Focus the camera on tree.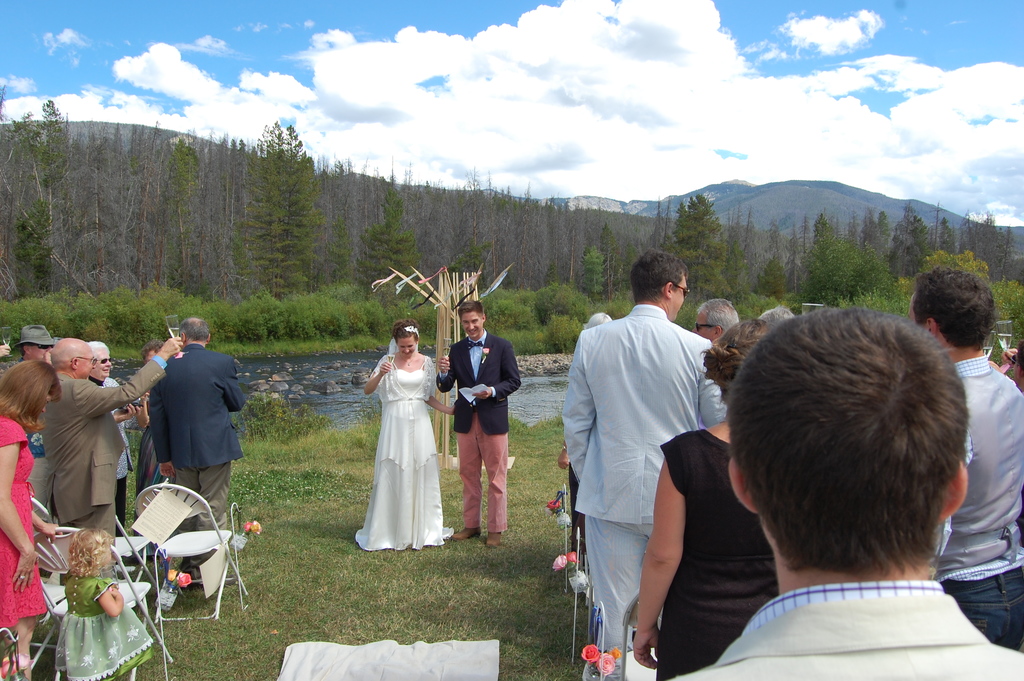
Focus region: BBox(162, 133, 217, 305).
